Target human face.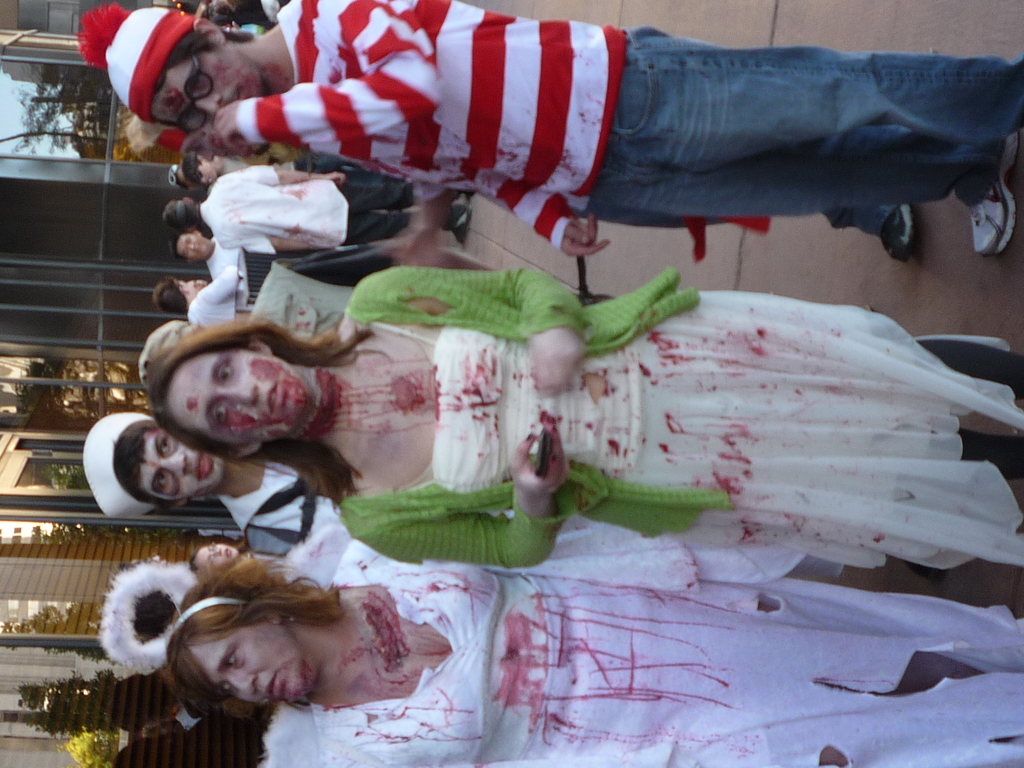
Target region: (193,627,313,717).
